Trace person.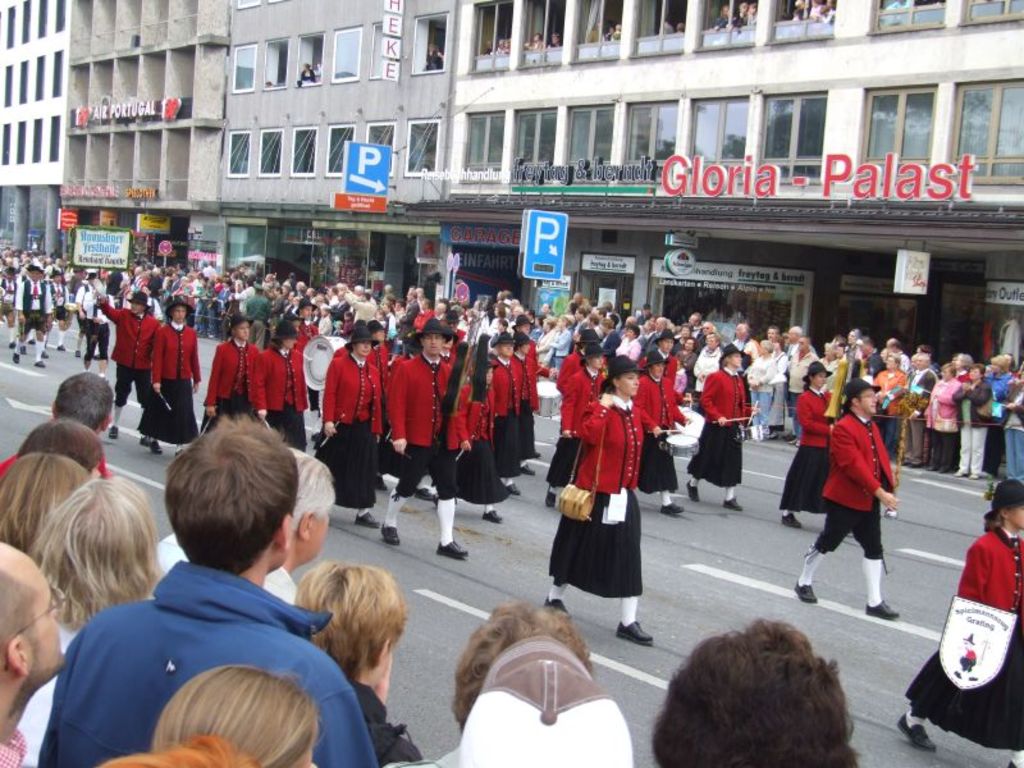
Traced to locate(803, 360, 904, 614).
